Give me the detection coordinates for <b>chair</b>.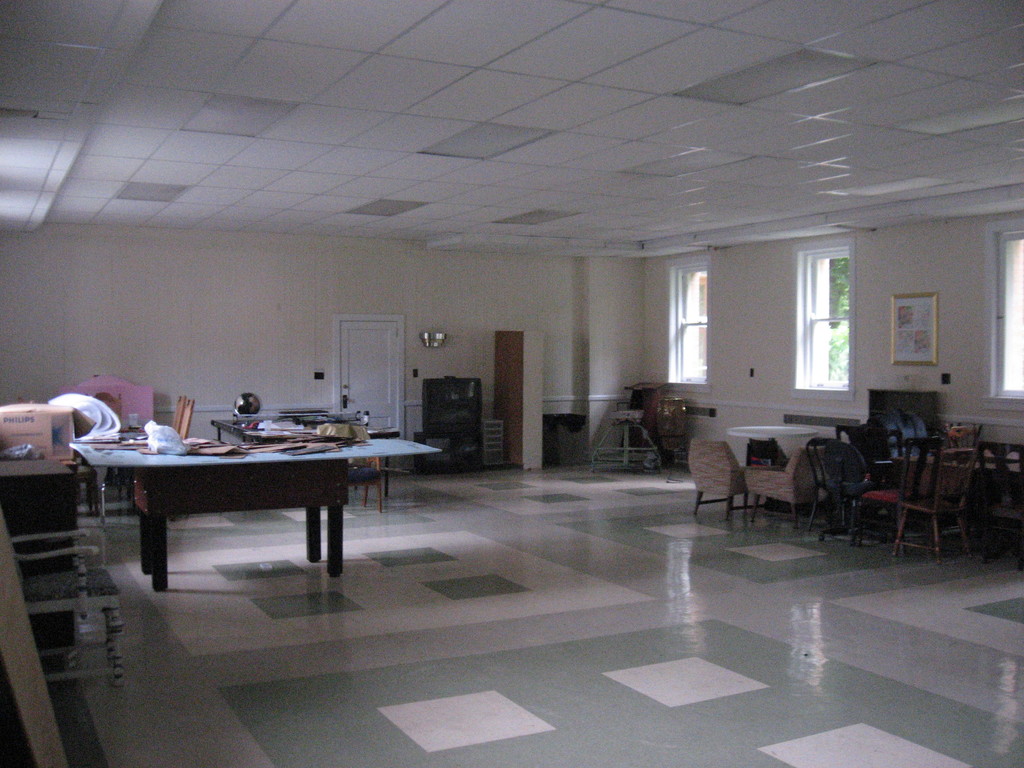
bbox=[809, 438, 857, 526].
